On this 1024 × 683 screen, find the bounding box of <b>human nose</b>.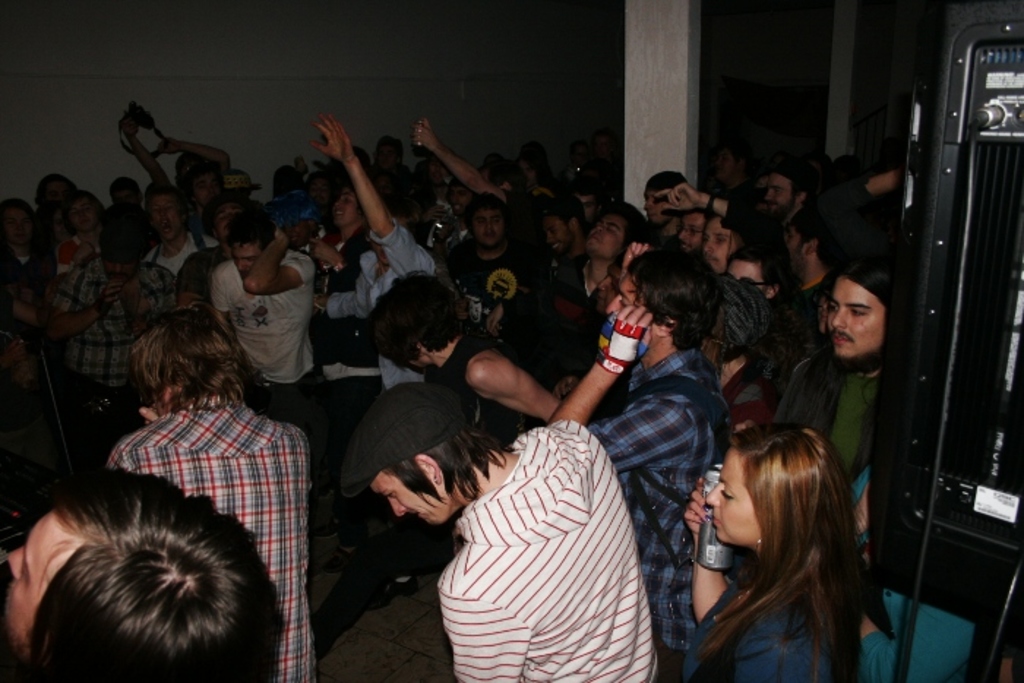
Bounding box: box(827, 309, 844, 331).
